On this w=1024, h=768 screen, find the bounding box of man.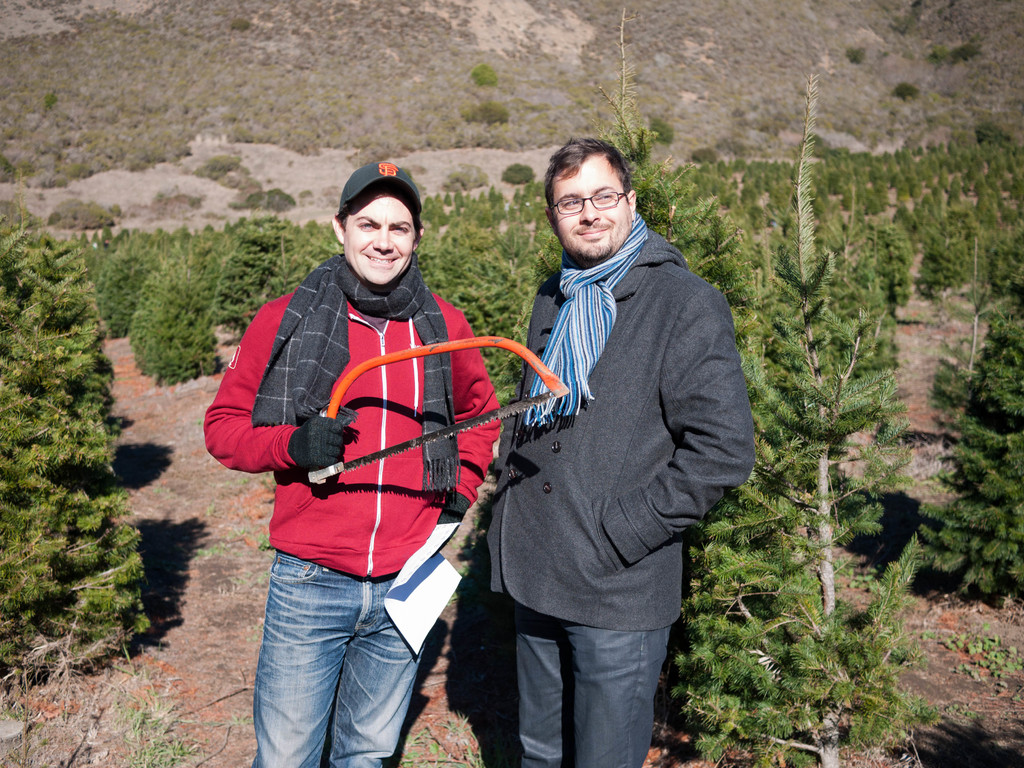
Bounding box: (left=465, top=110, right=743, bottom=763).
